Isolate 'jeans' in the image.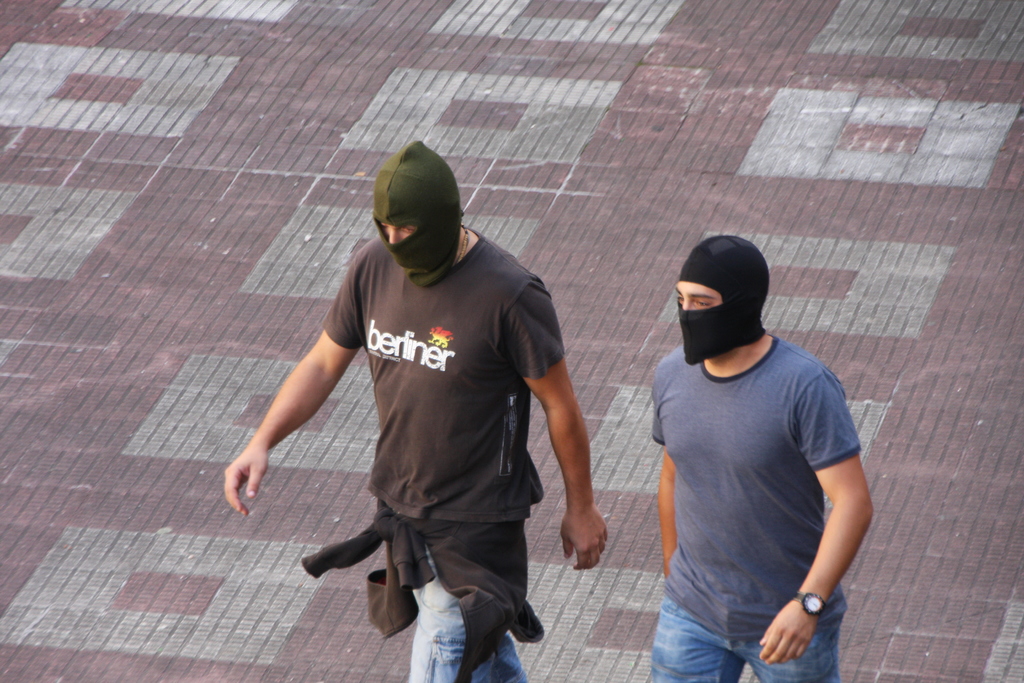
Isolated region: 641/559/844/674.
